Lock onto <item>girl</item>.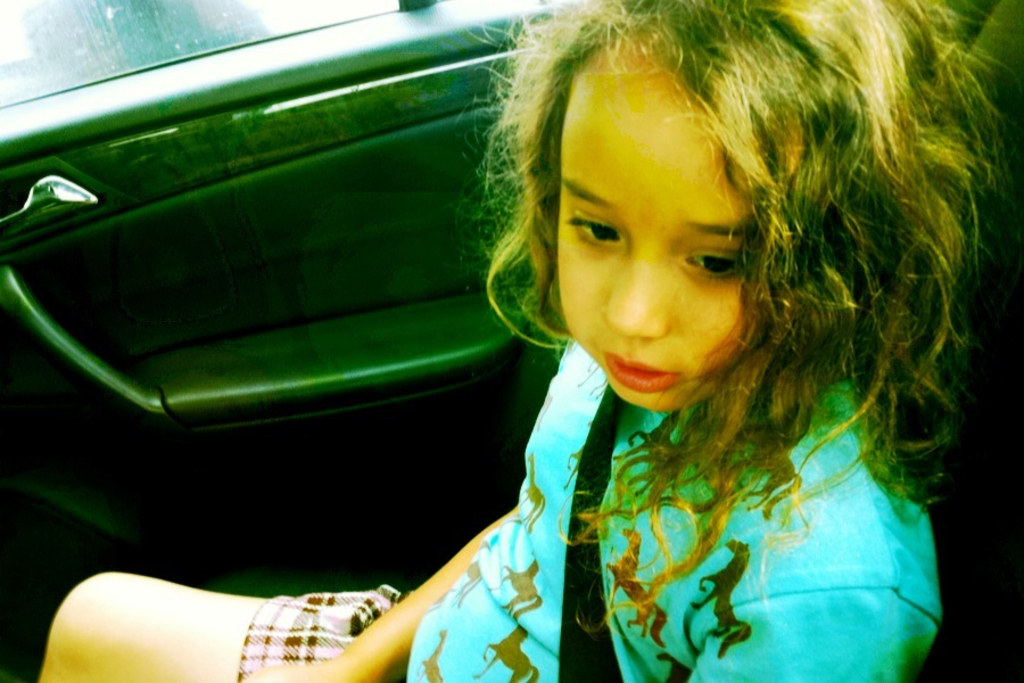
Locked: (x1=40, y1=0, x2=1015, y2=682).
